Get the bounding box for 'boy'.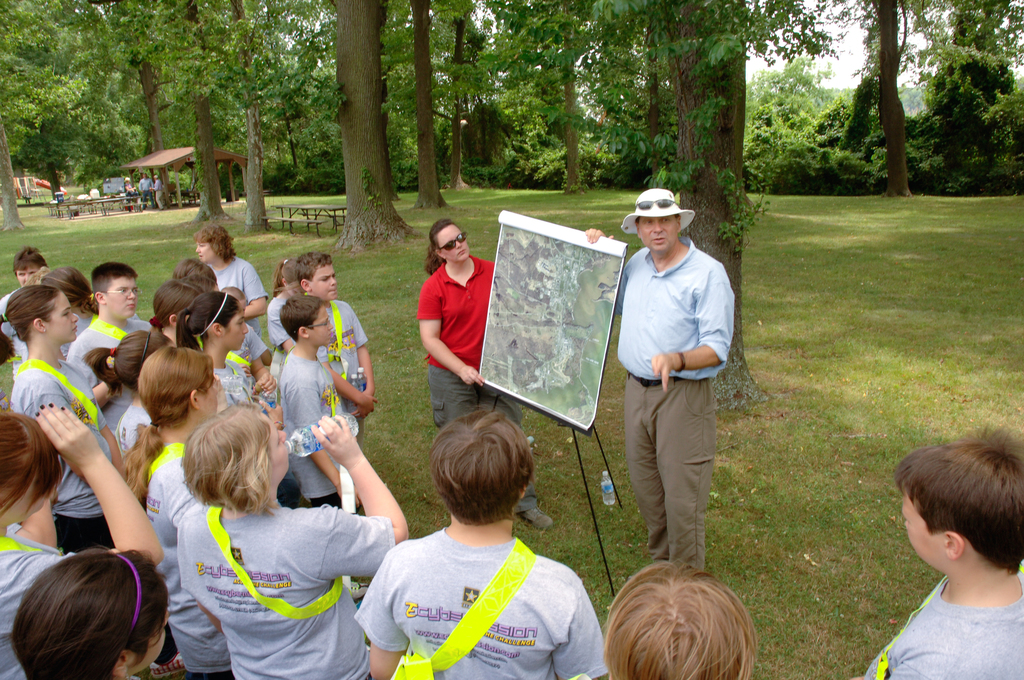
locate(65, 259, 153, 373).
